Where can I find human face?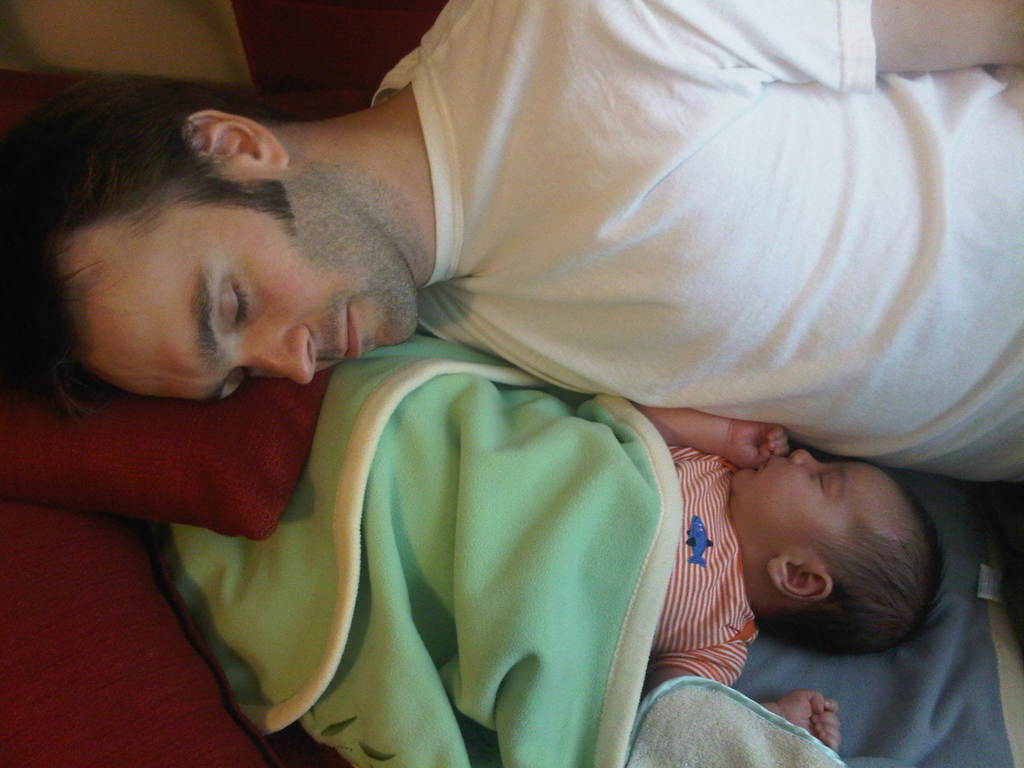
You can find it at 68 167 416 401.
